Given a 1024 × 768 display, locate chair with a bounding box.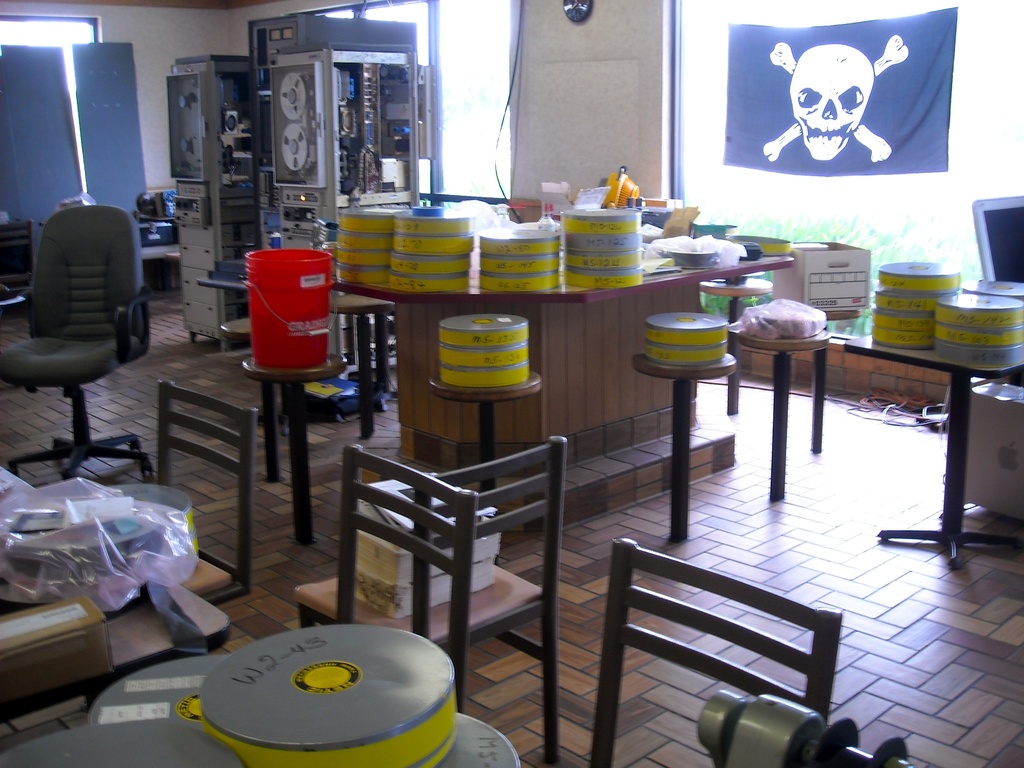
Located: x1=158 y1=378 x2=260 y2=605.
